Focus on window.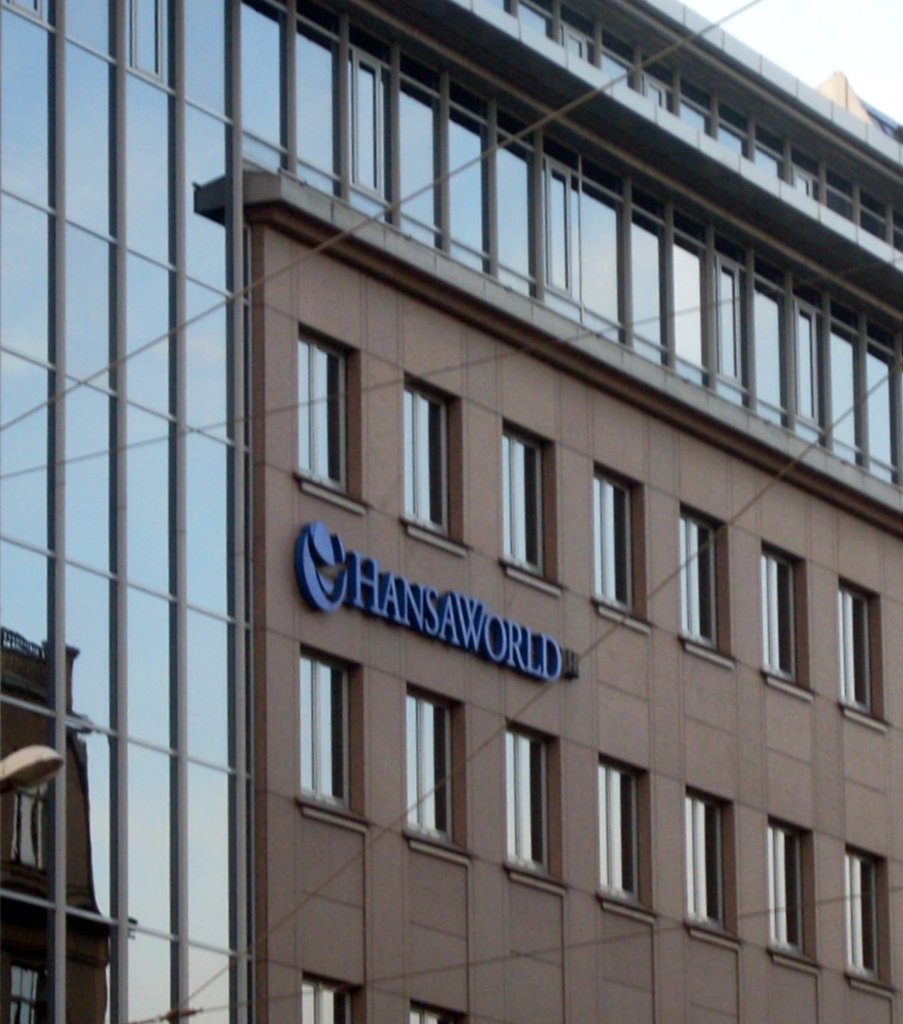
Focused at (x1=298, y1=969, x2=373, y2=1023).
